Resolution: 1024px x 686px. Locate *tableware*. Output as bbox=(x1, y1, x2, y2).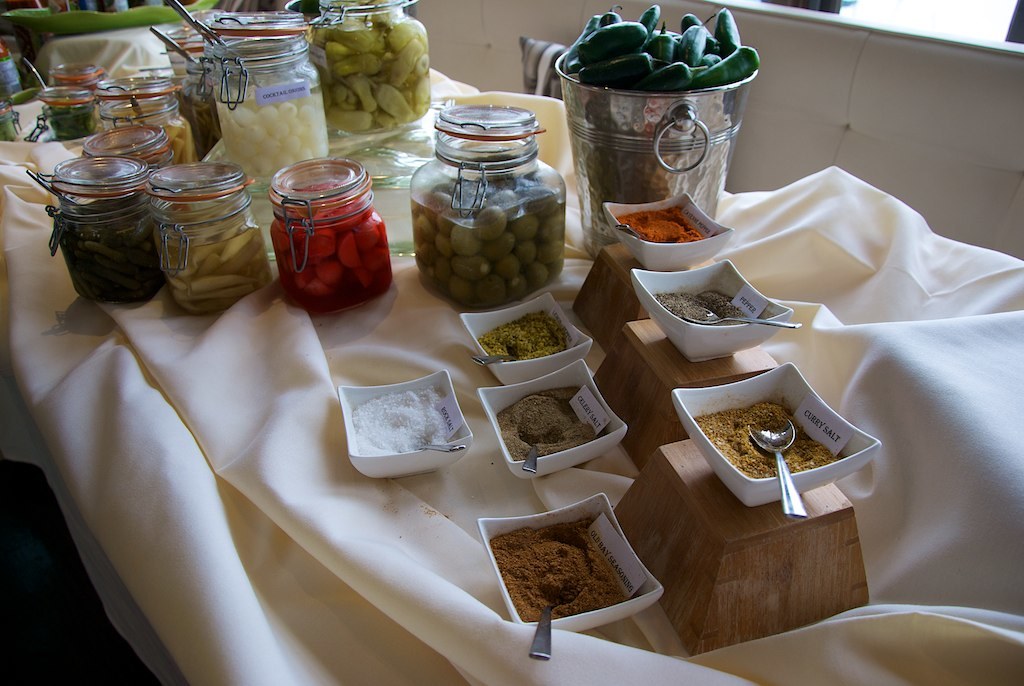
bbox=(183, 57, 220, 152).
